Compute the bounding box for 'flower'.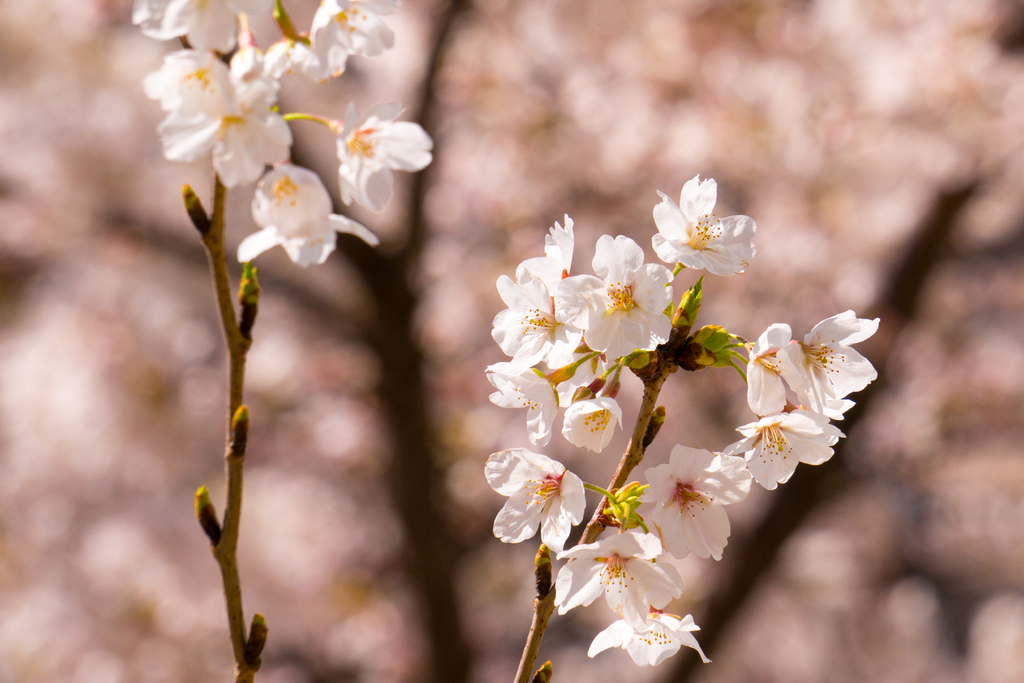
rect(724, 405, 850, 486).
